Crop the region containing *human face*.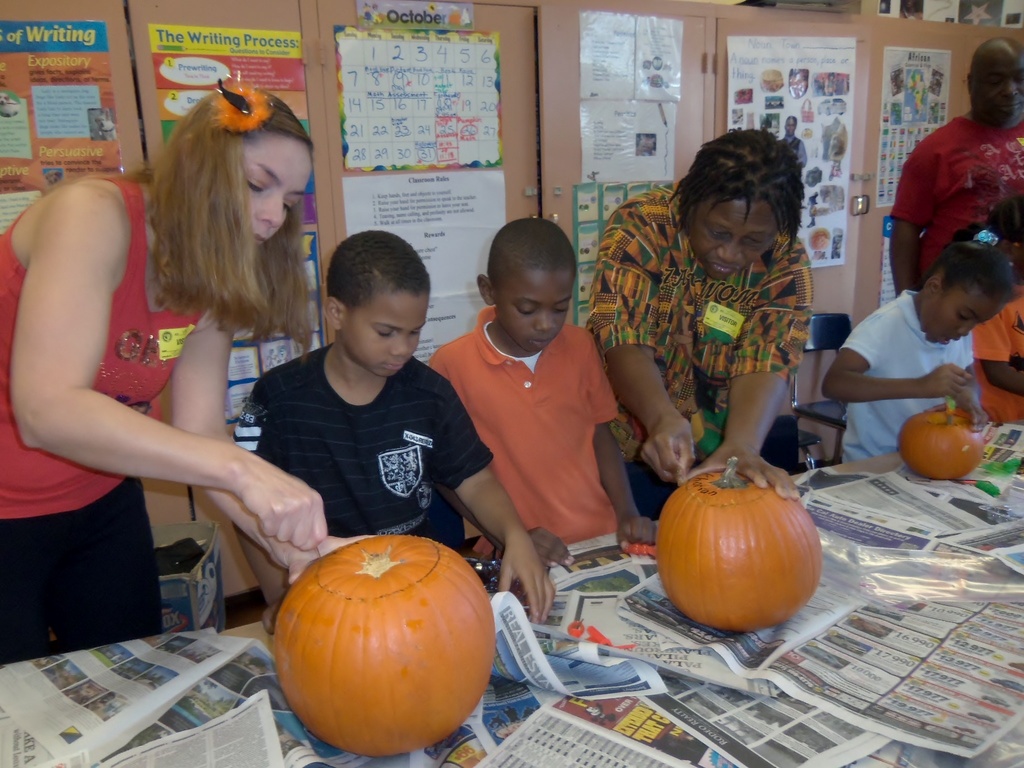
Crop region: (348,295,429,371).
